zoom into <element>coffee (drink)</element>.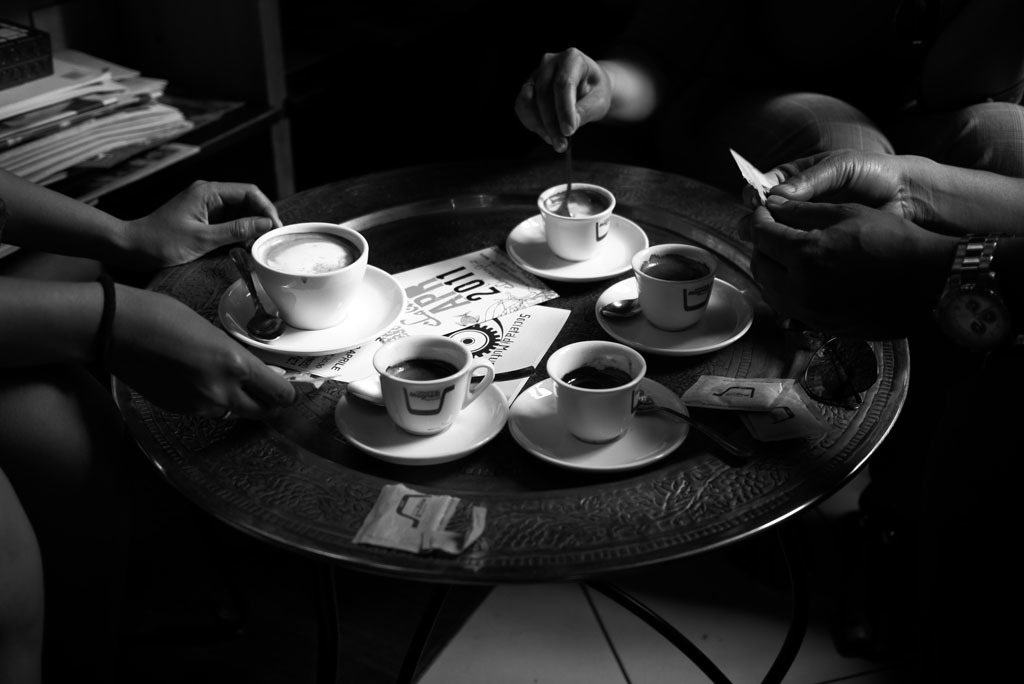
Zoom target: (549,186,611,218).
